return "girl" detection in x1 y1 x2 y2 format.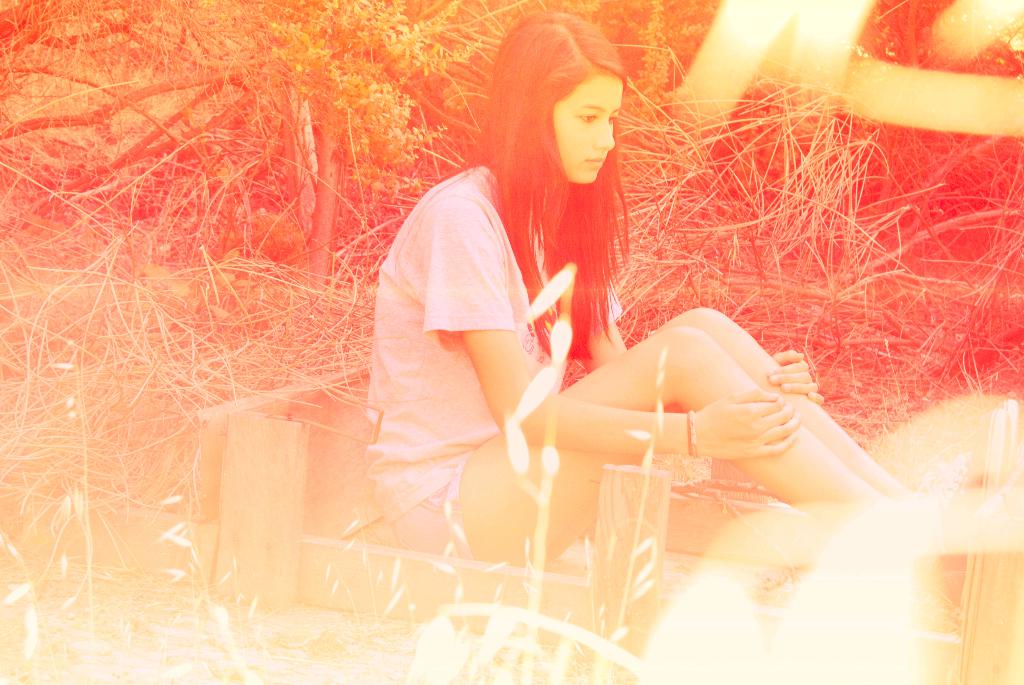
367 9 916 571.
